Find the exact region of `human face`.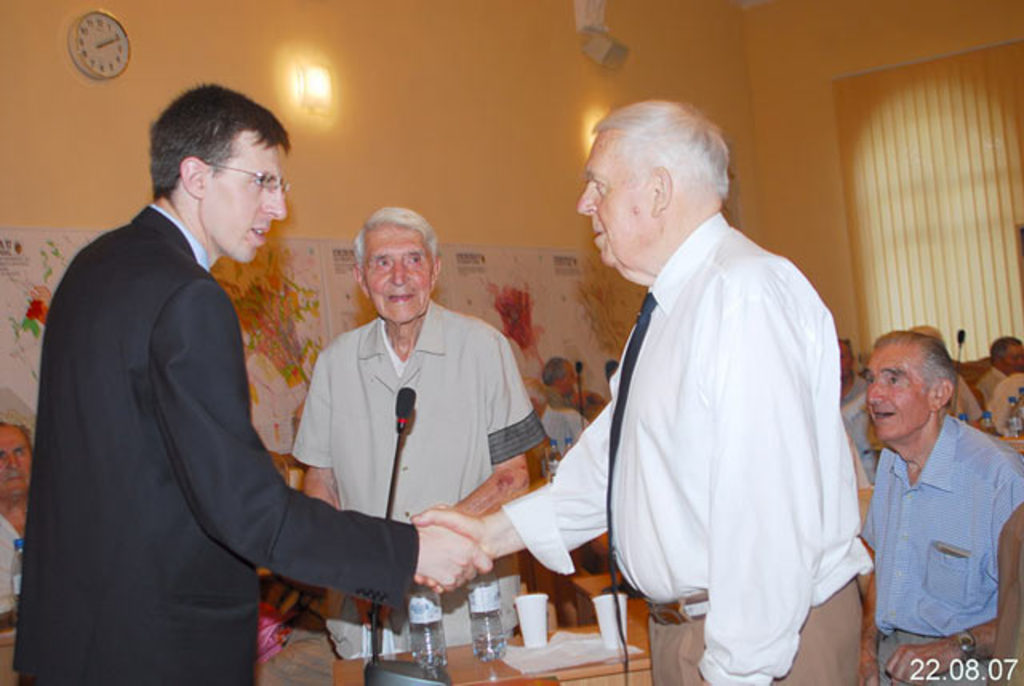
Exact region: (864,345,933,440).
